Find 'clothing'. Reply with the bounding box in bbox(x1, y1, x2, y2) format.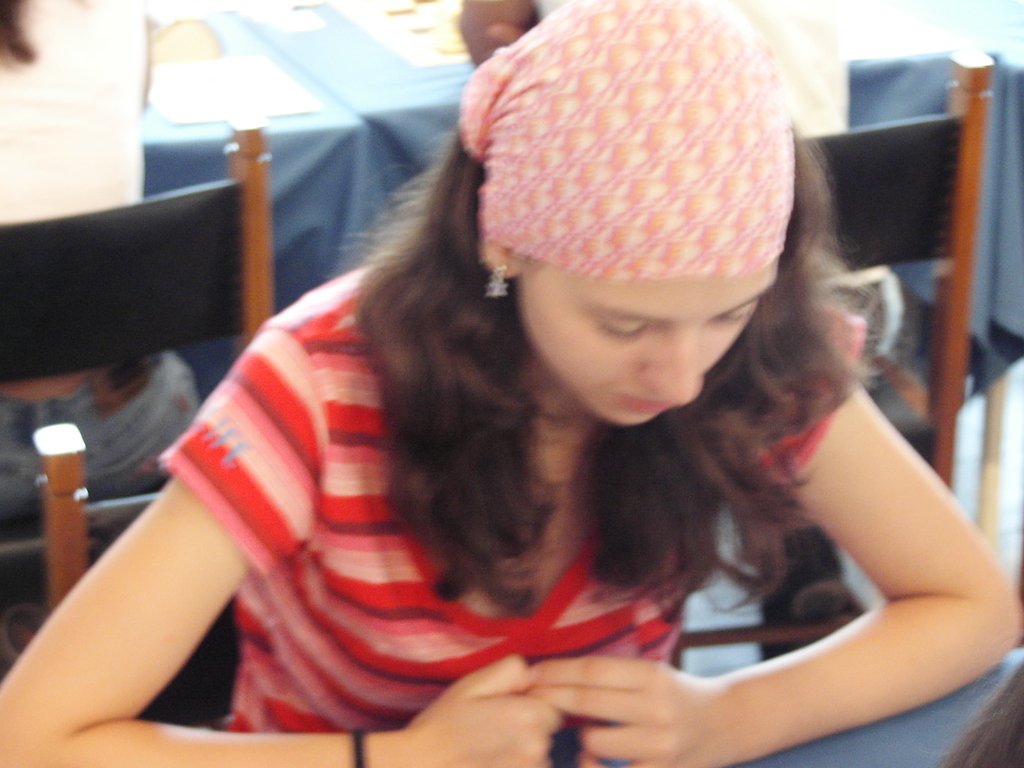
bbox(0, 0, 147, 225).
